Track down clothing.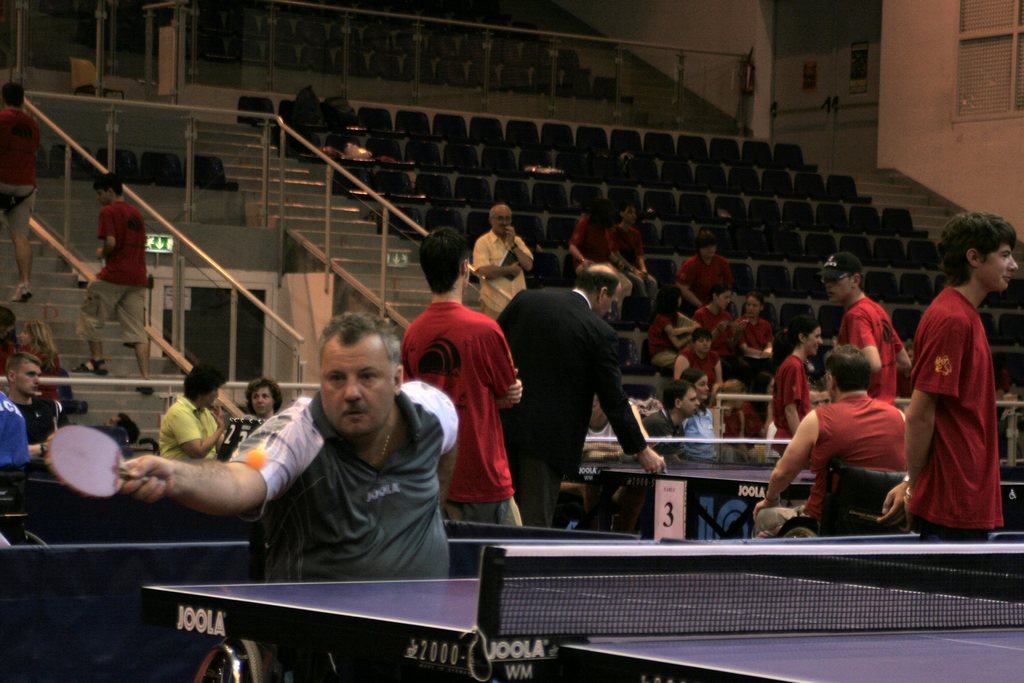
Tracked to region(636, 306, 674, 368).
